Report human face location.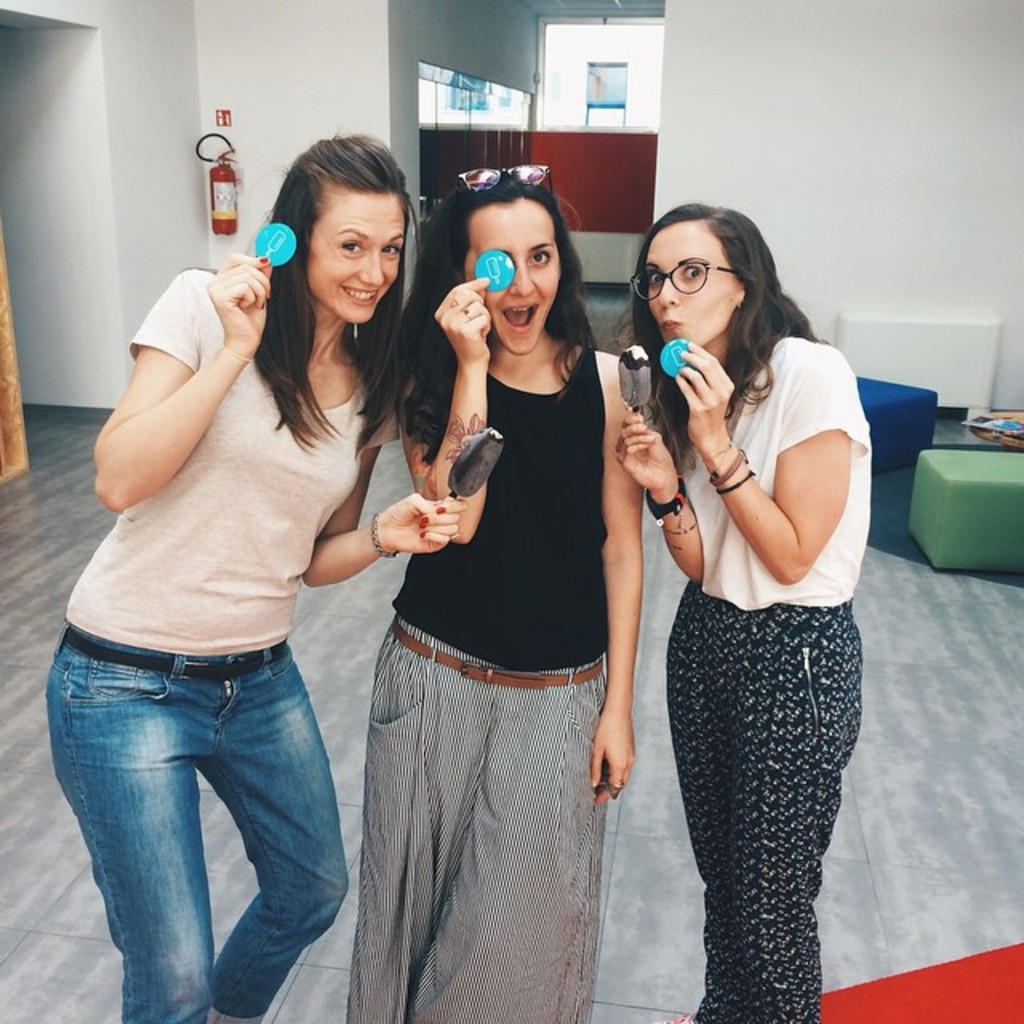
Report: pyautogui.locateOnScreen(648, 221, 742, 352).
